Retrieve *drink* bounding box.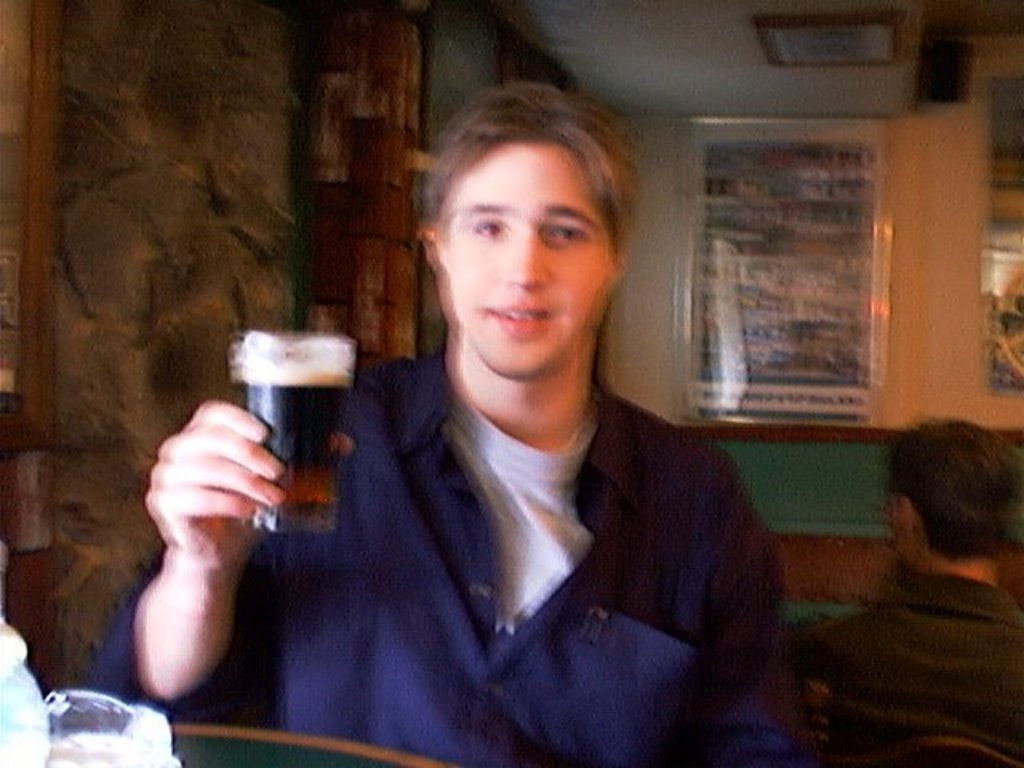
Bounding box: box=[229, 334, 347, 568].
